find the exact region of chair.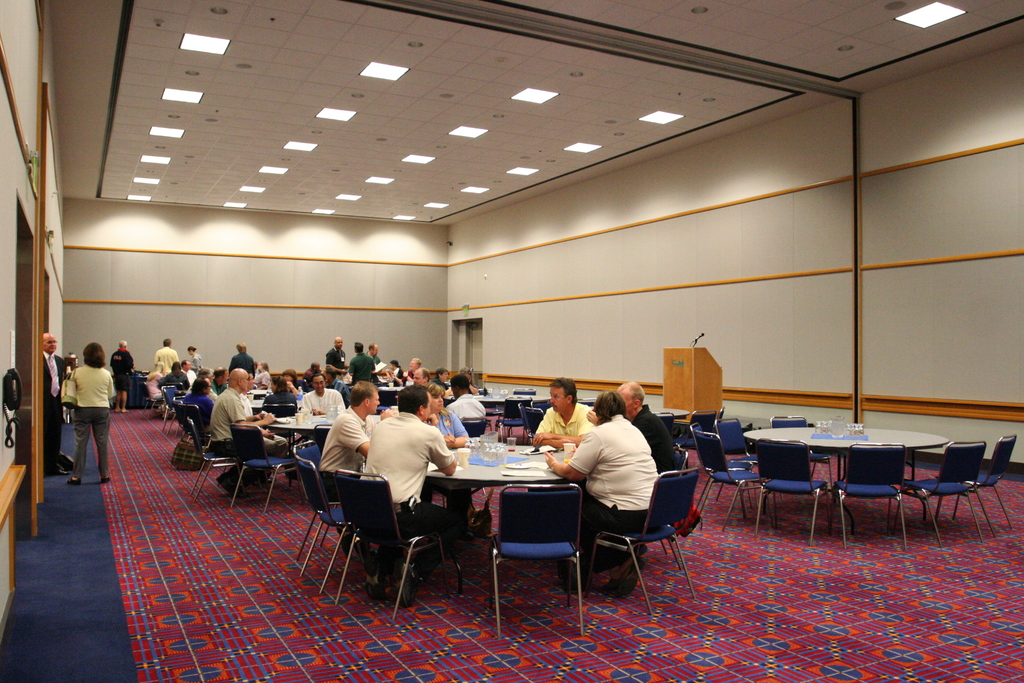
Exact region: select_region(835, 441, 909, 555).
